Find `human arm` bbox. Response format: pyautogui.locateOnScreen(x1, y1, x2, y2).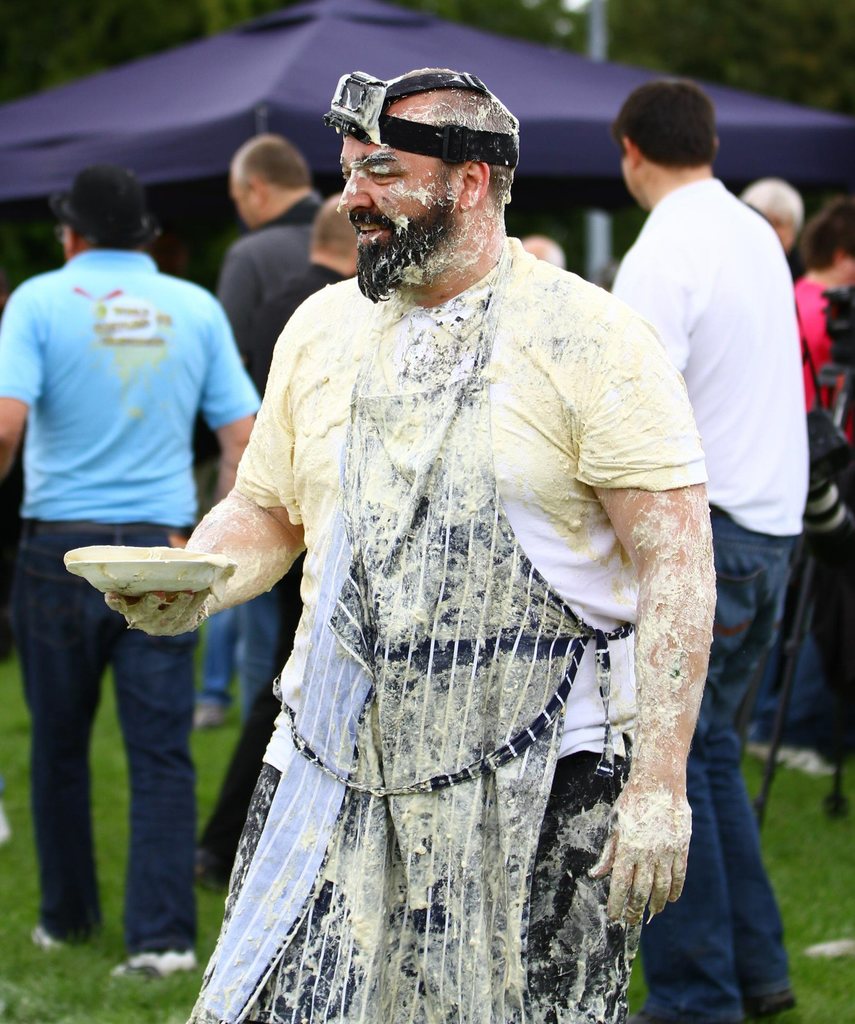
pyautogui.locateOnScreen(196, 294, 262, 506).
